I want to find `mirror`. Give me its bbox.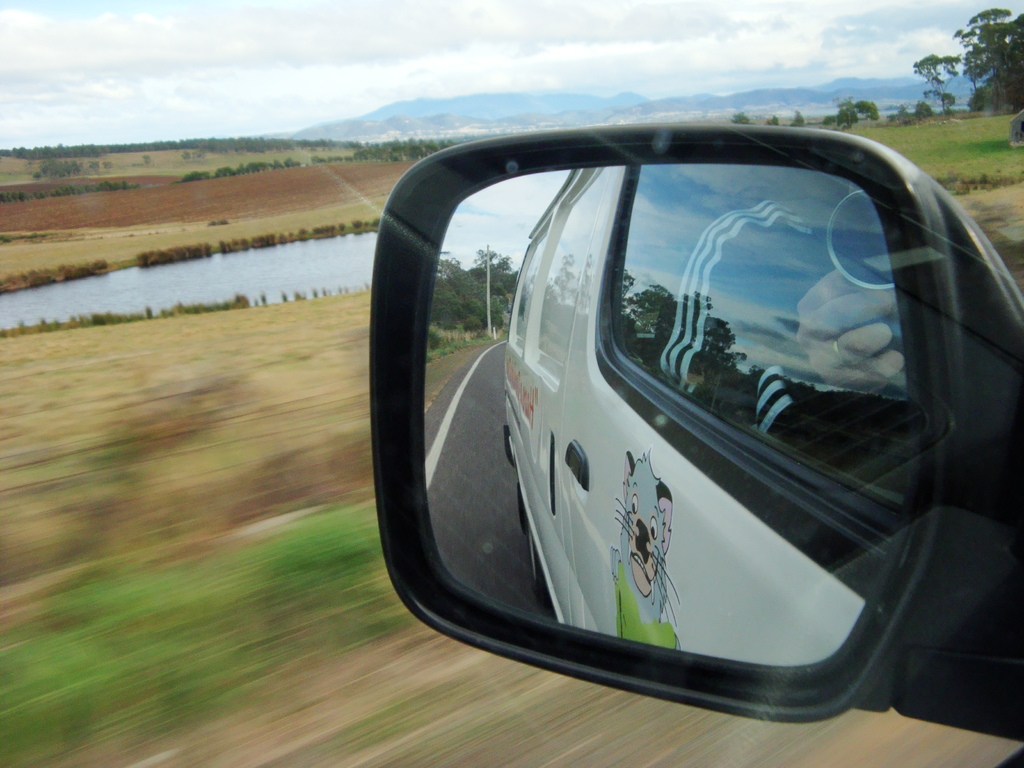
(left=420, top=162, right=915, bottom=652).
